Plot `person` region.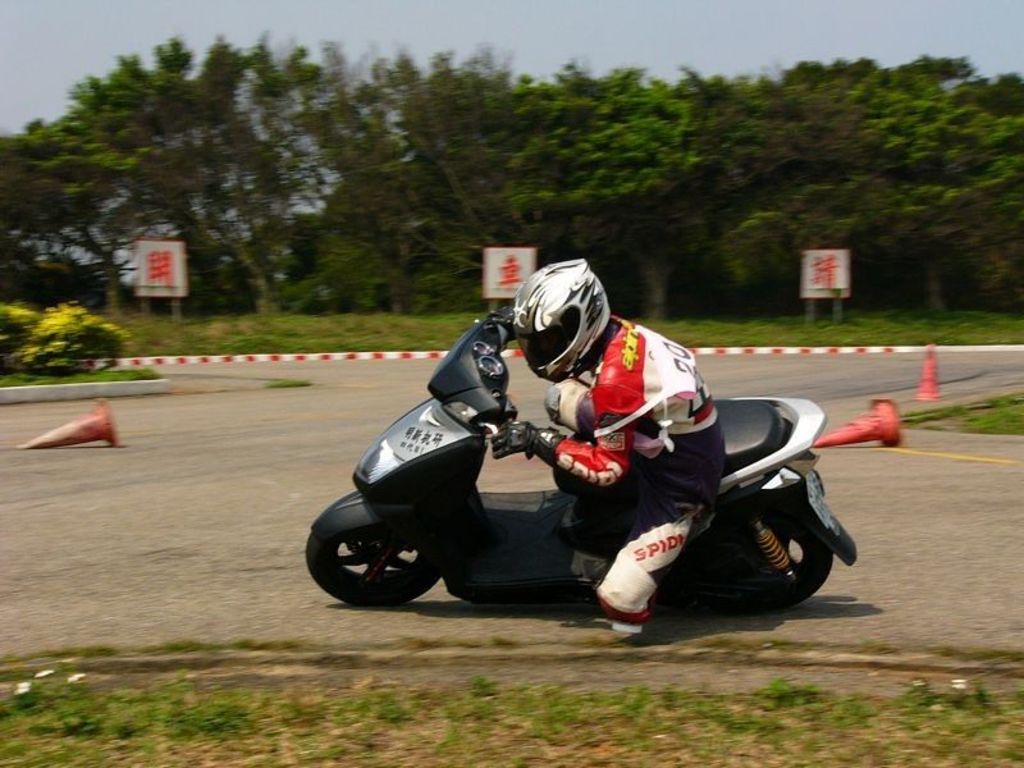
Plotted at 489,260,727,631.
